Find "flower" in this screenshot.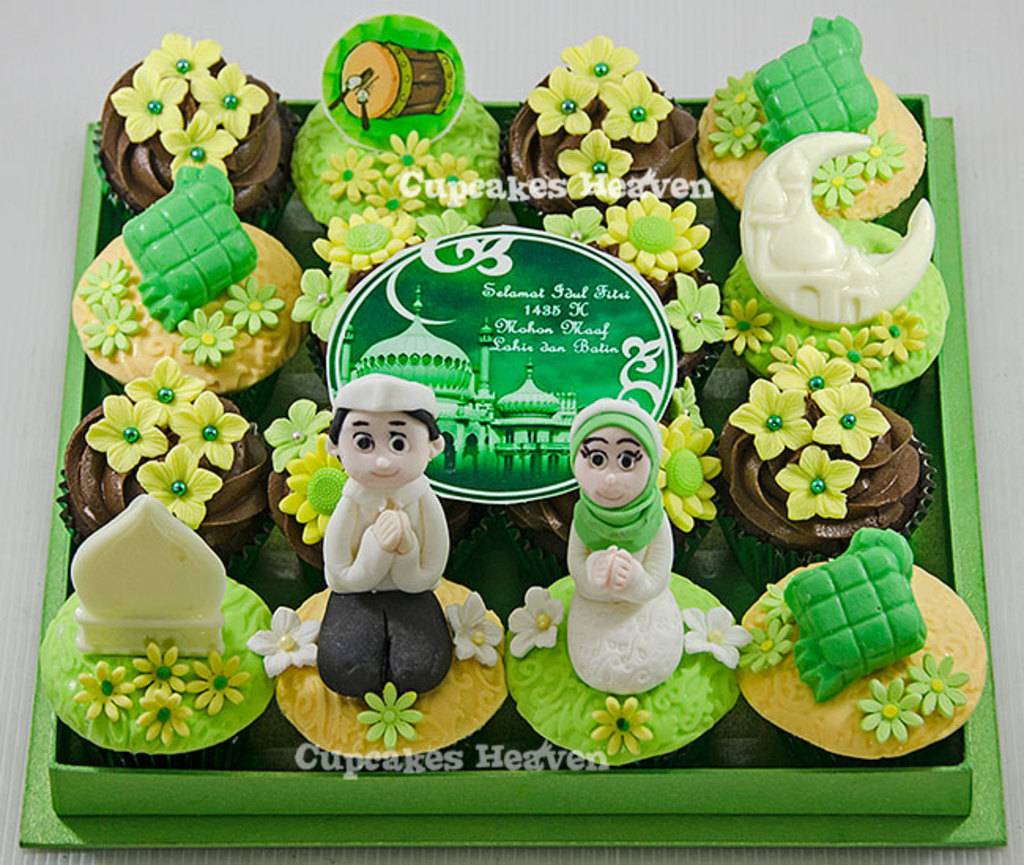
The bounding box for "flower" is x1=173, y1=307, x2=233, y2=366.
